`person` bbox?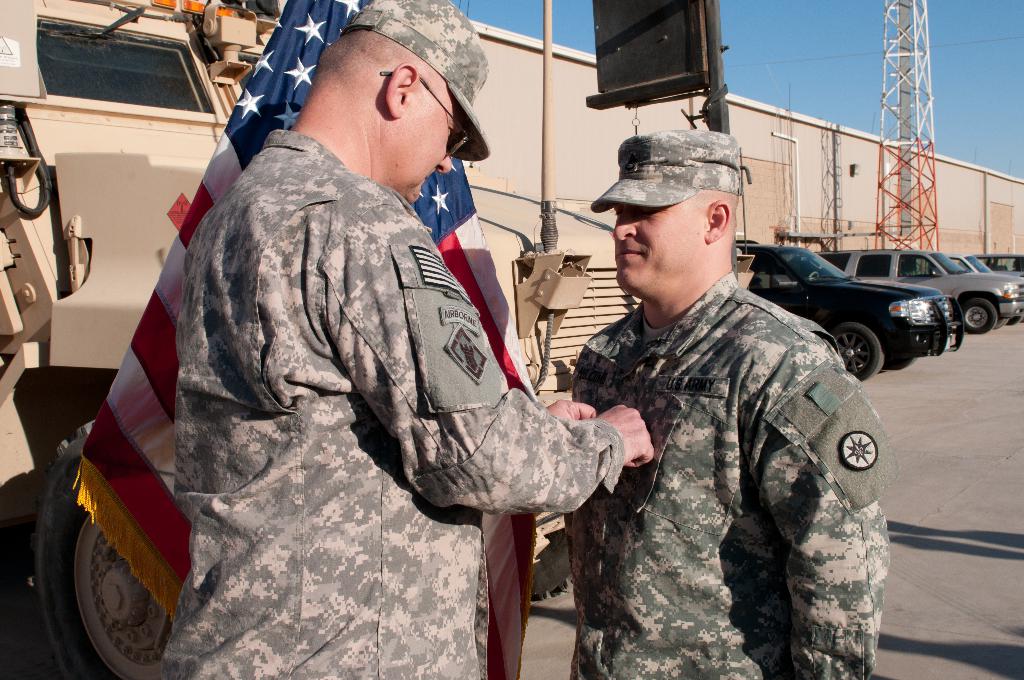
[157,0,658,679]
